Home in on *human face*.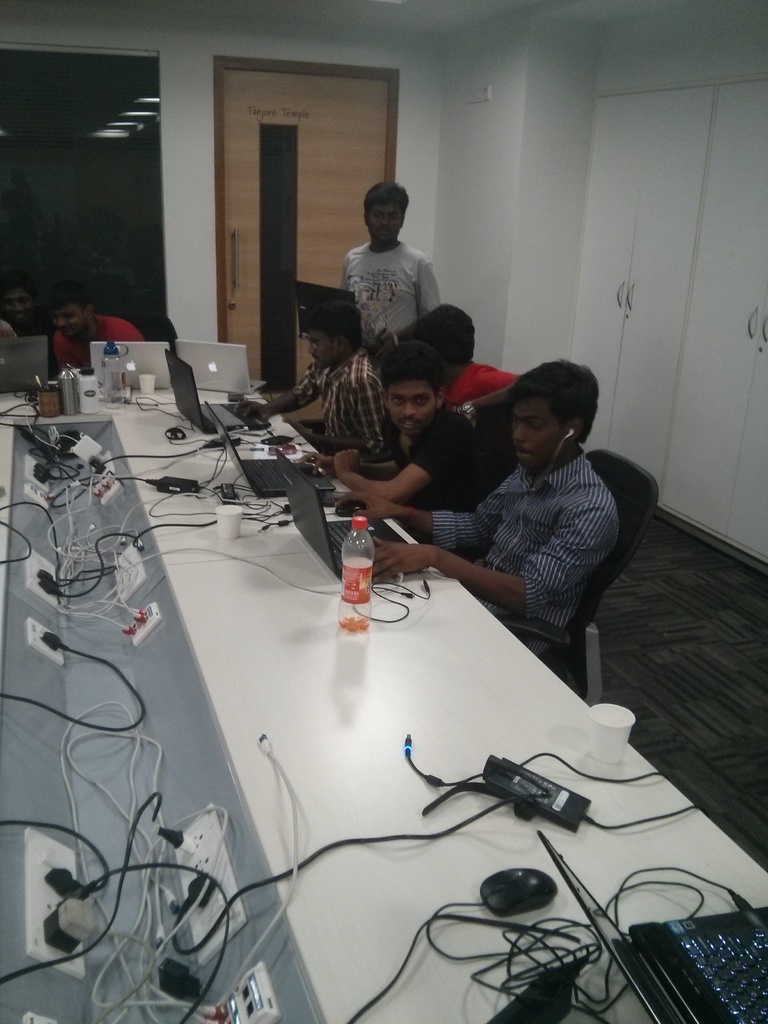
Homed in at x1=308 y1=330 x2=338 y2=370.
